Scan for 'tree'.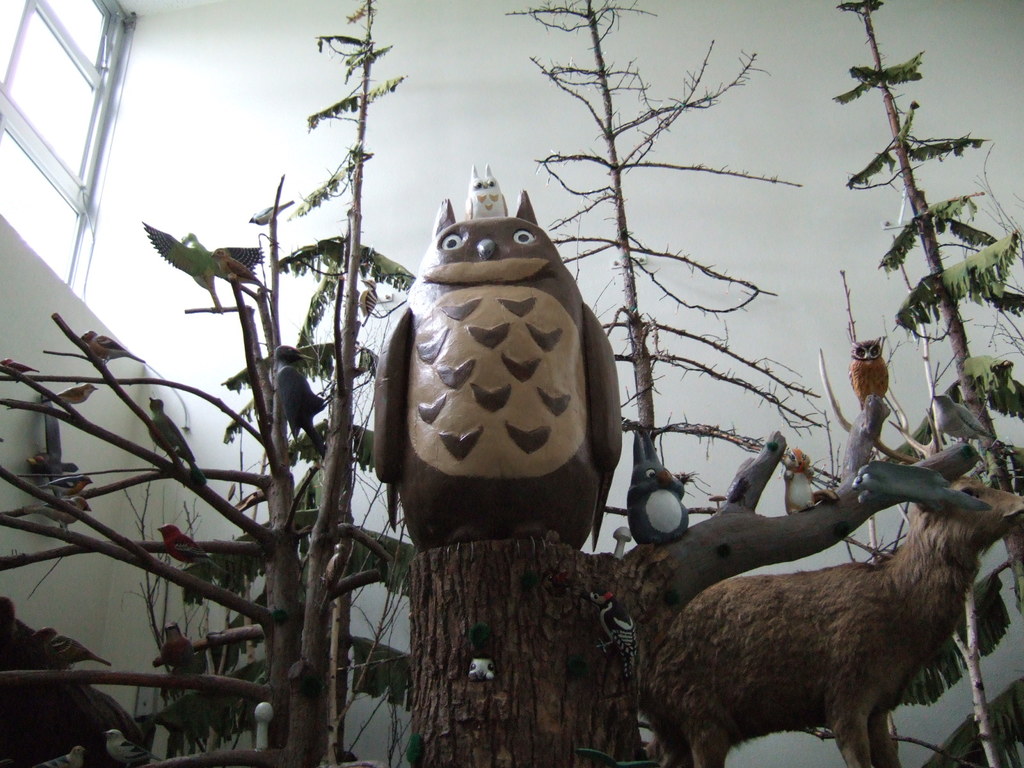
Scan result: {"left": 835, "top": 1, "right": 1023, "bottom": 608}.
